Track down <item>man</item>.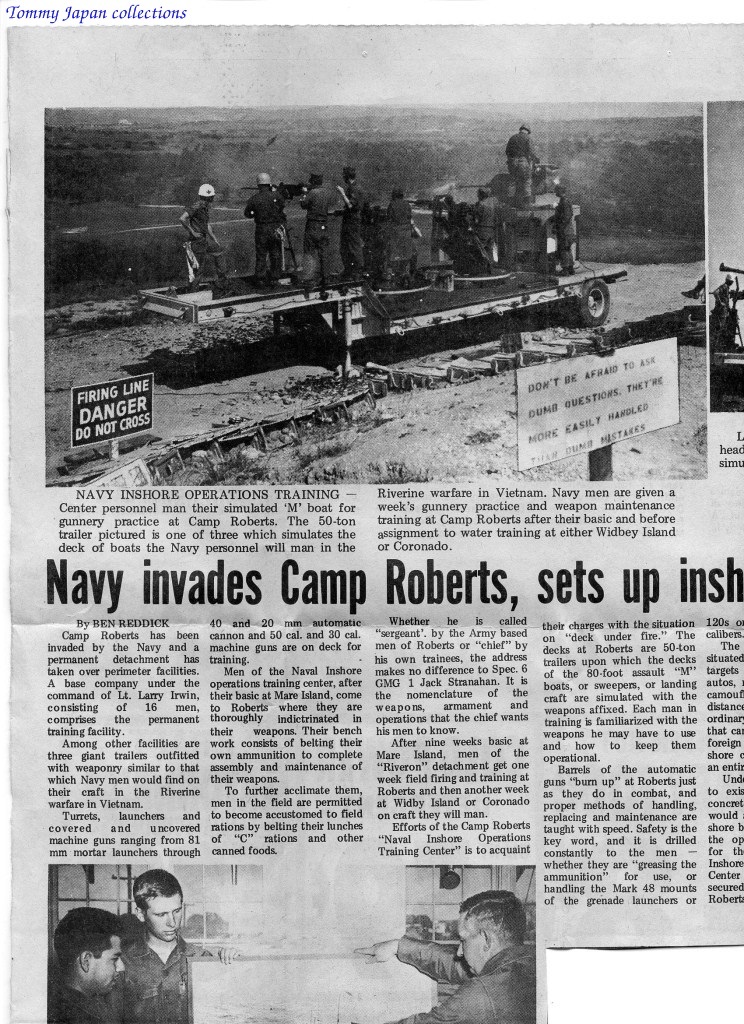
Tracked to {"left": 53, "top": 906, "right": 130, "bottom": 1023}.
